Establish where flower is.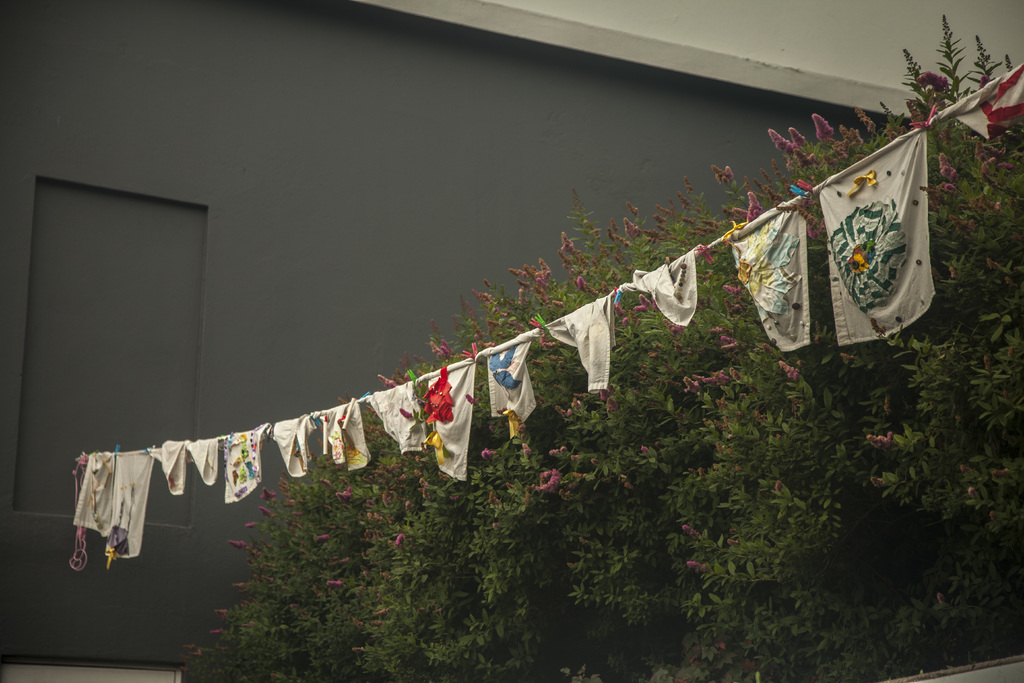
Established at pyautogui.locateOnScreen(211, 628, 223, 634).
